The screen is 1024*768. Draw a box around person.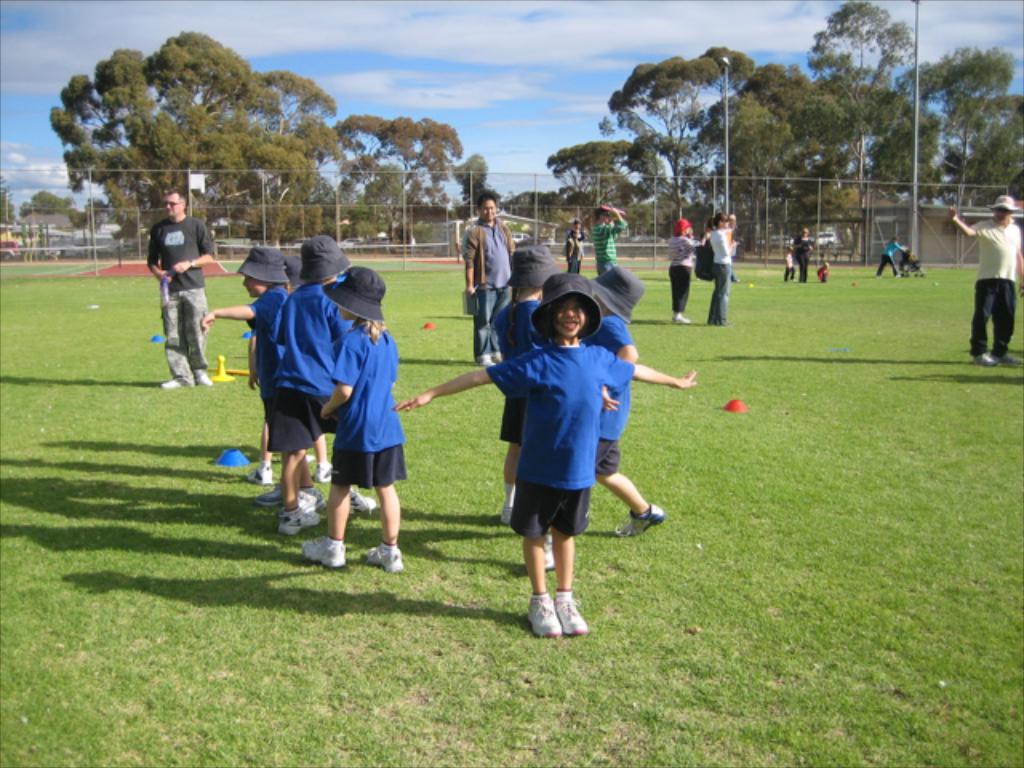
pyautogui.locateOnScreen(784, 250, 797, 280).
